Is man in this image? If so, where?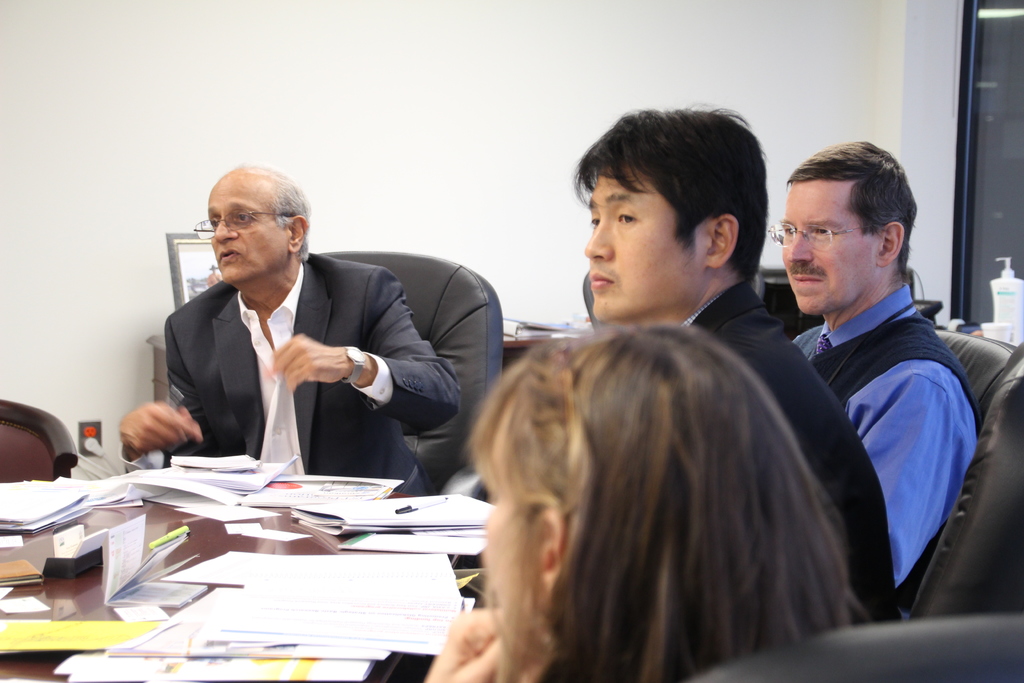
Yes, at bbox=[115, 162, 463, 493].
